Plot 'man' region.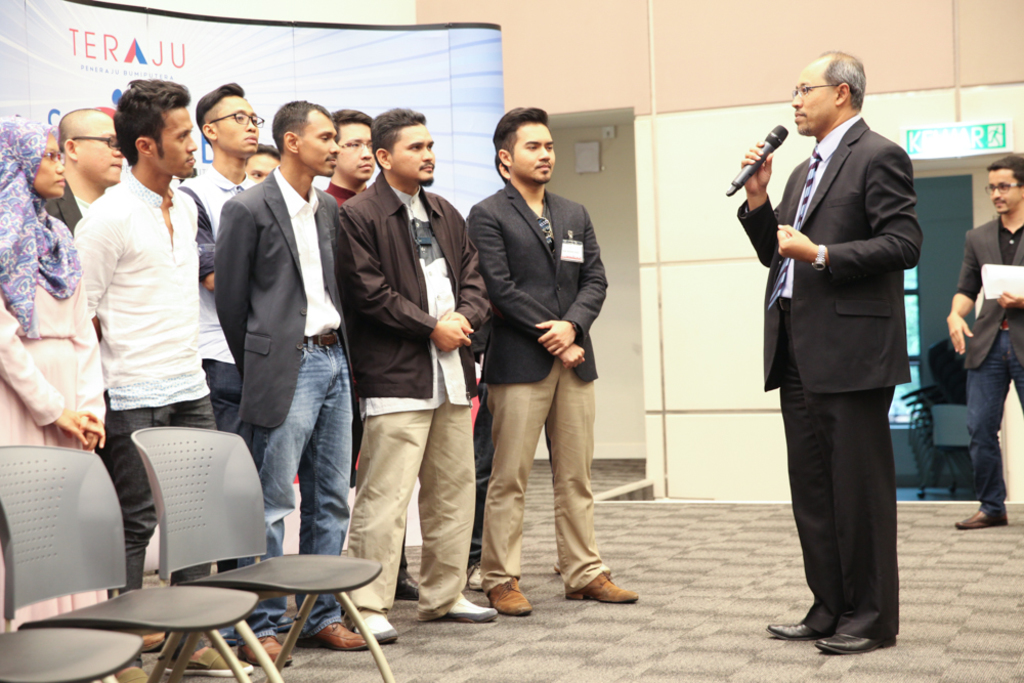
Plotted at select_region(466, 104, 638, 615).
